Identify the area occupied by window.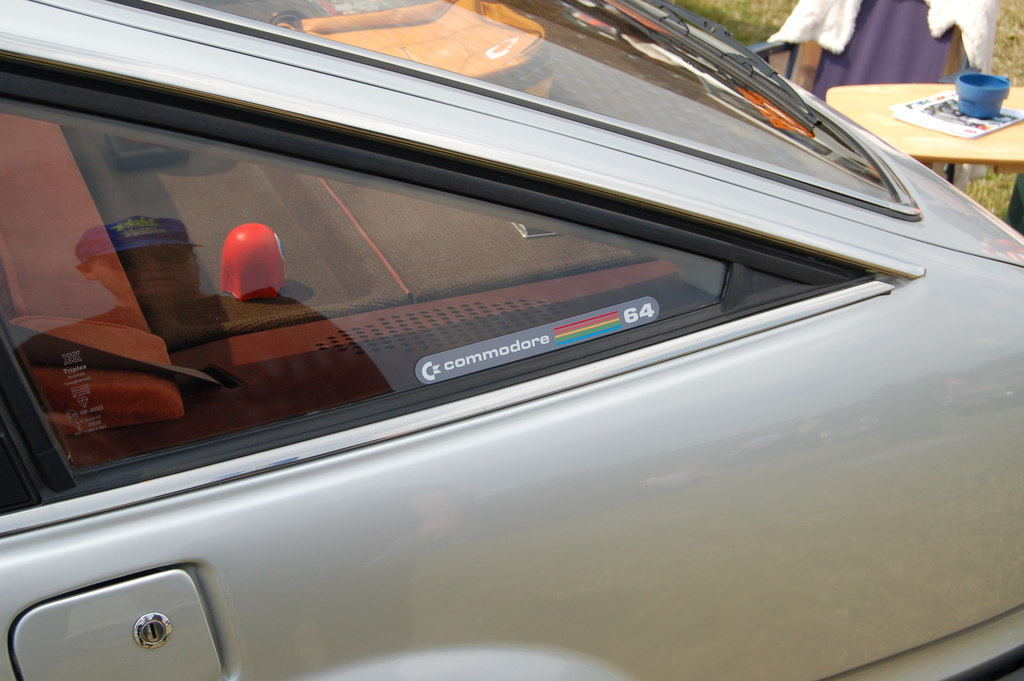
Area: 0/91/828/514.
